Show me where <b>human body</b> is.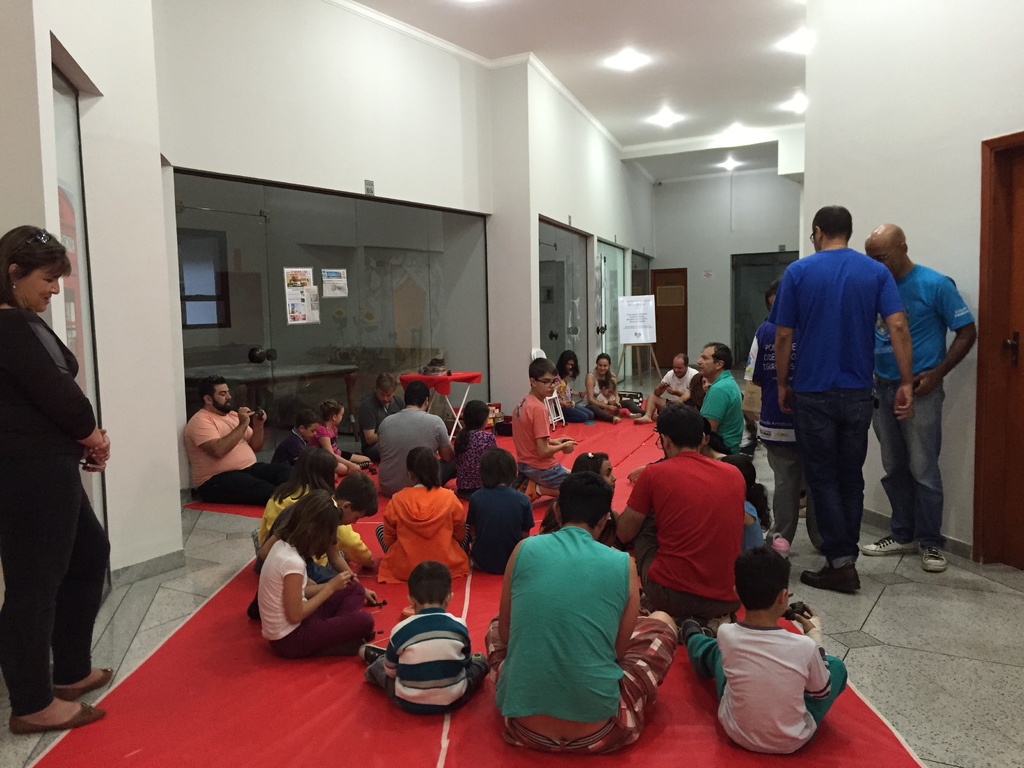
<b>human body</b> is at locate(156, 371, 254, 546).
